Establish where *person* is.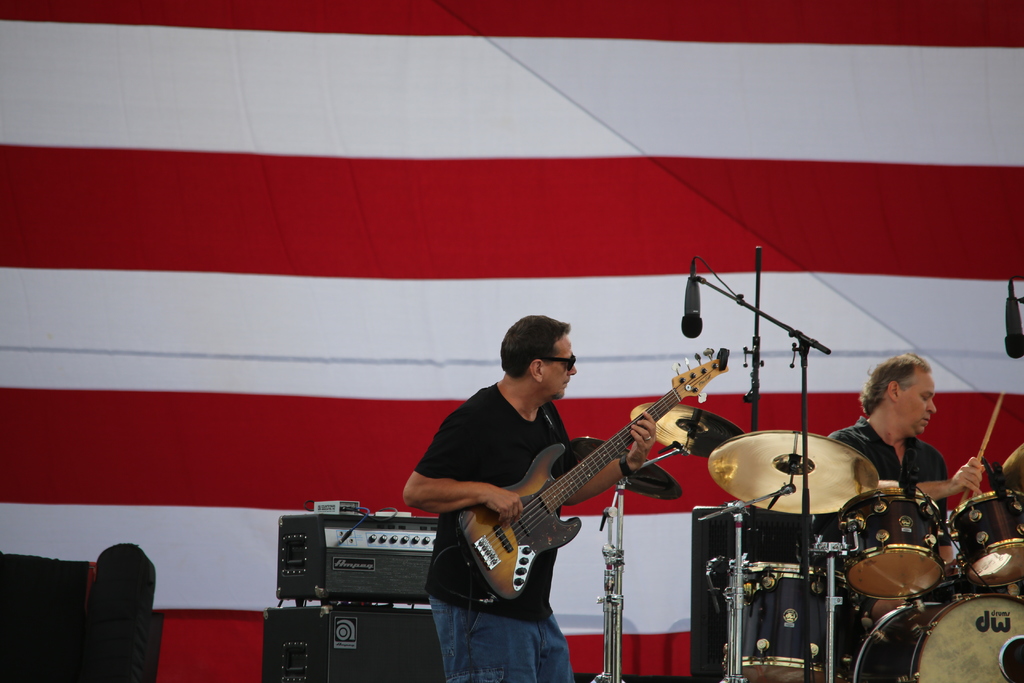
Established at [left=826, top=355, right=985, bottom=623].
